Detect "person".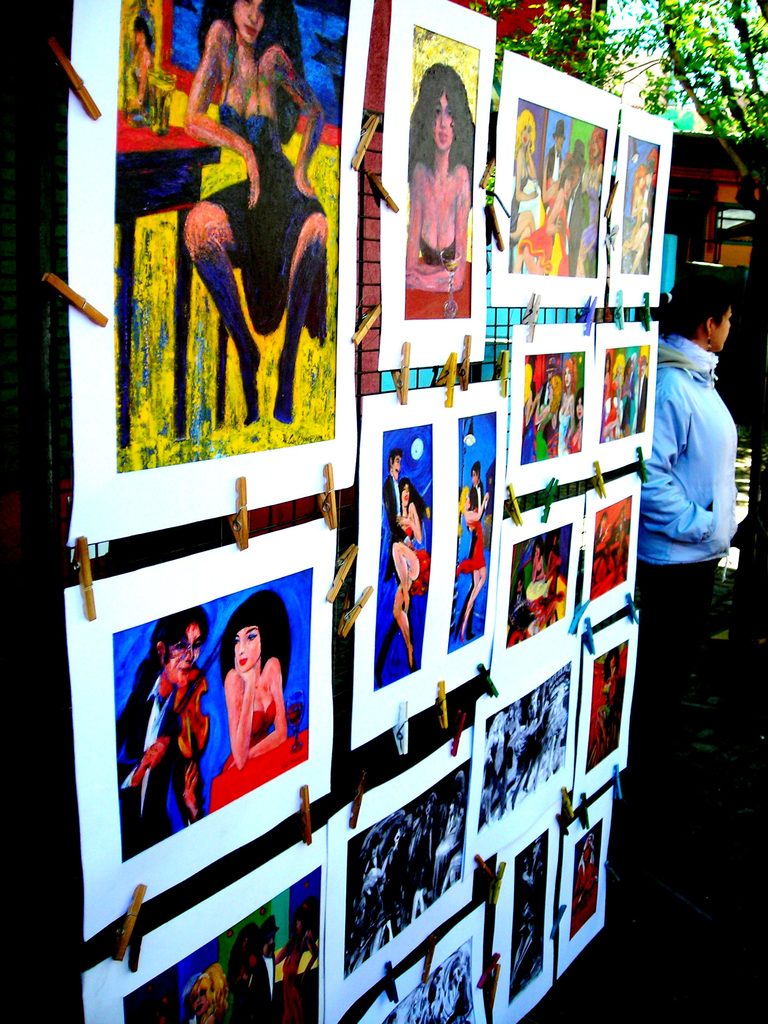
Detected at rect(182, 0, 331, 421).
